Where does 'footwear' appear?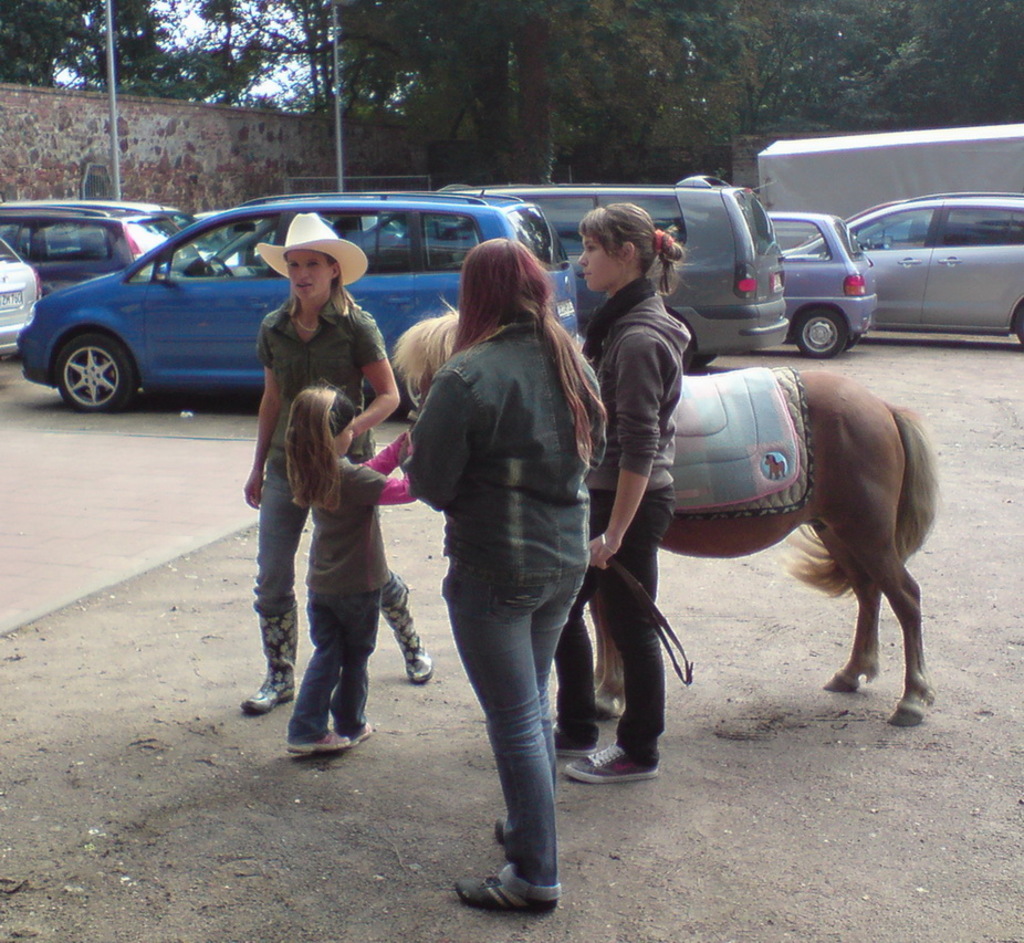
Appears at x1=285, y1=730, x2=352, y2=754.
